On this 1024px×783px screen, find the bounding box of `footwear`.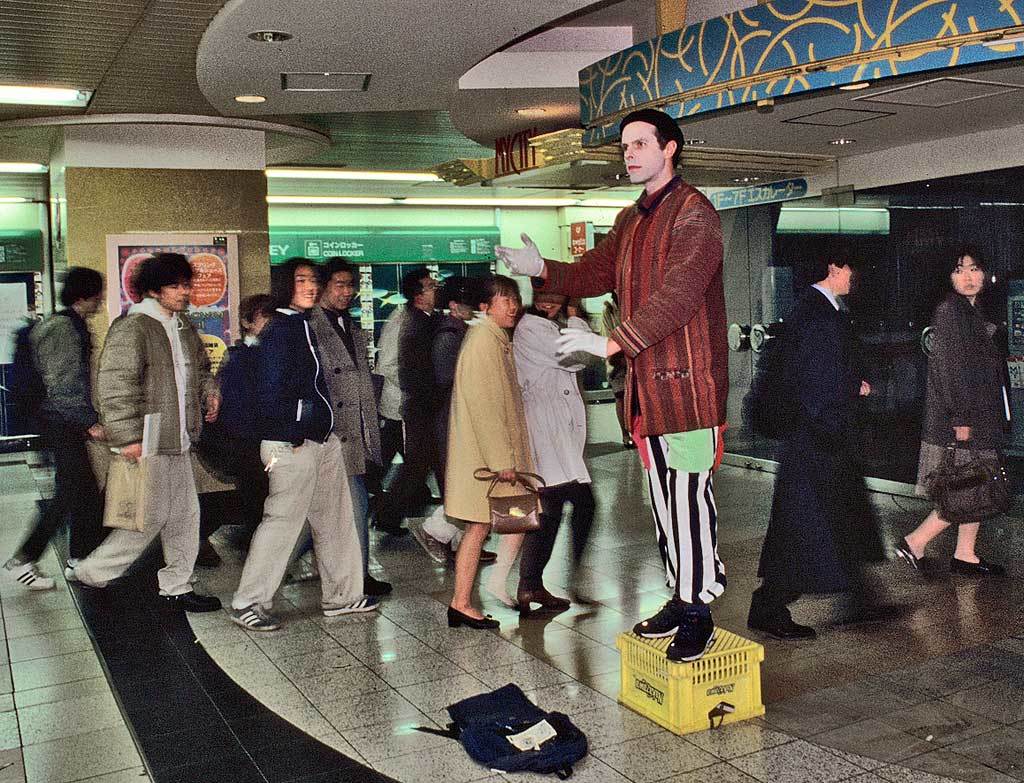
Bounding box: bbox=[888, 539, 928, 578].
